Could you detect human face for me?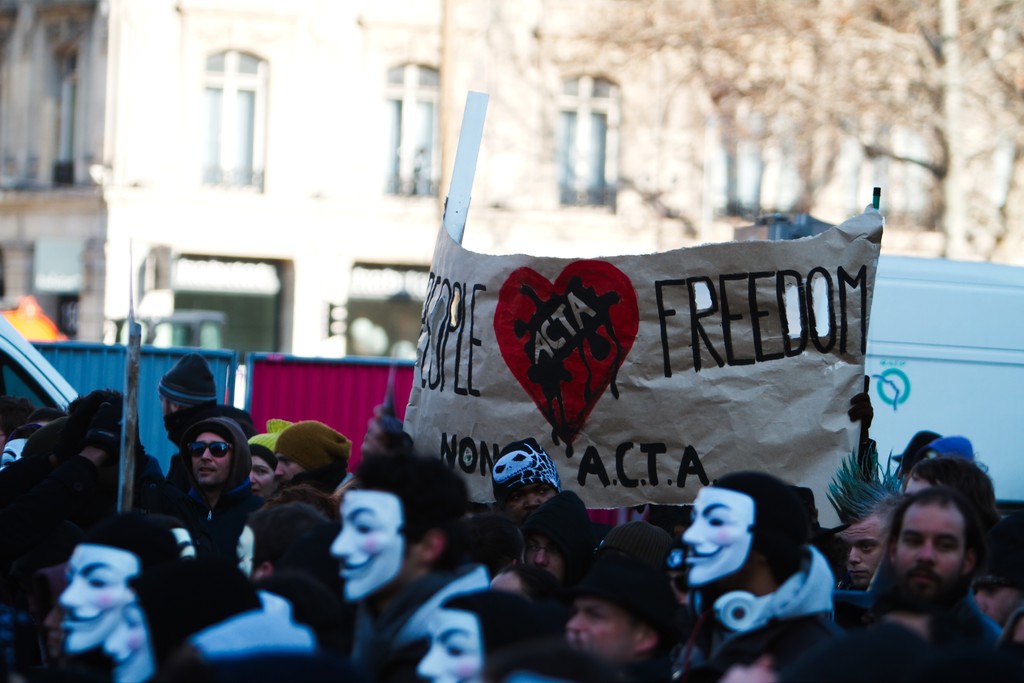
Detection result: (678, 490, 751, 588).
